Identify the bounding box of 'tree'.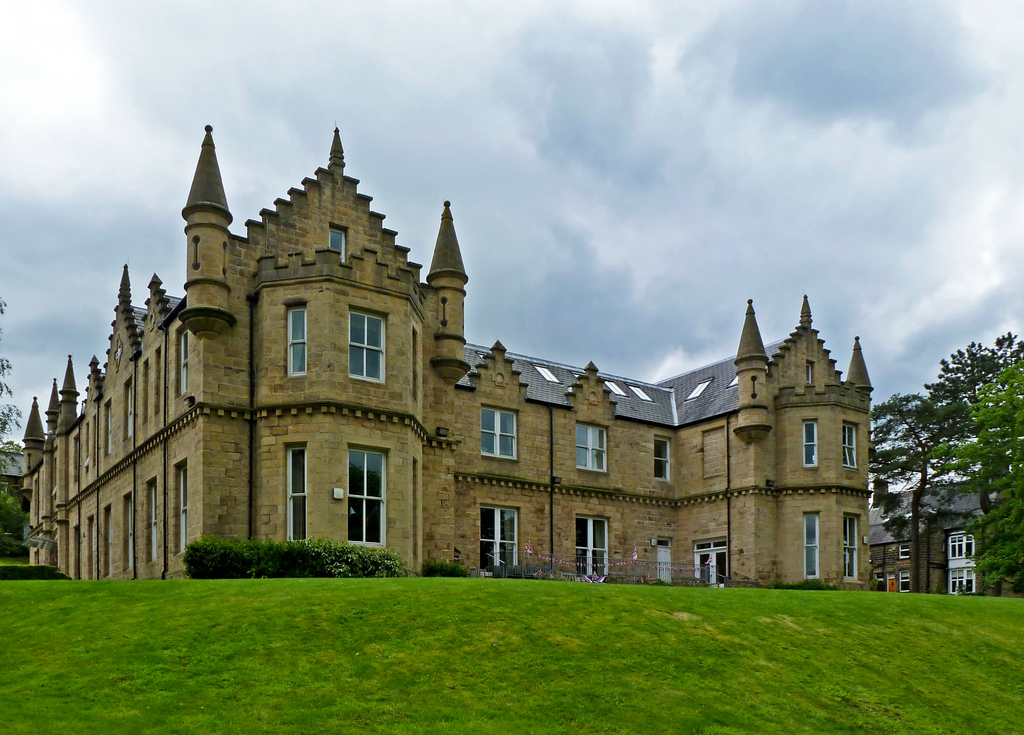
Rect(888, 321, 1005, 599).
